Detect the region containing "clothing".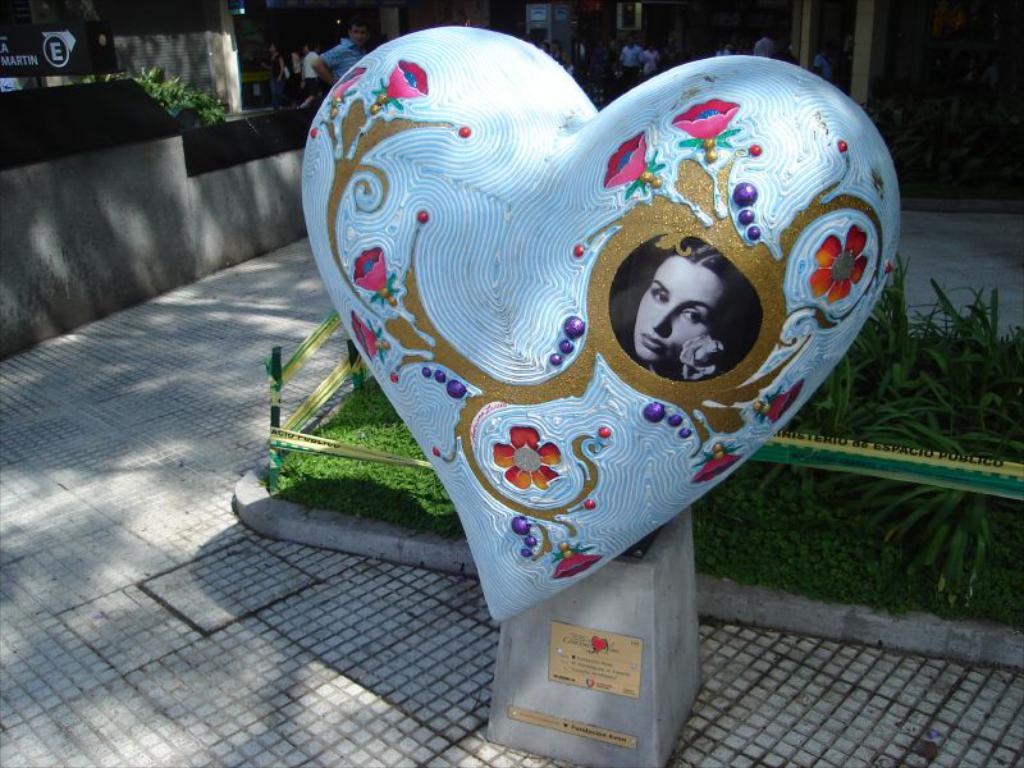
box(812, 50, 832, 78).
